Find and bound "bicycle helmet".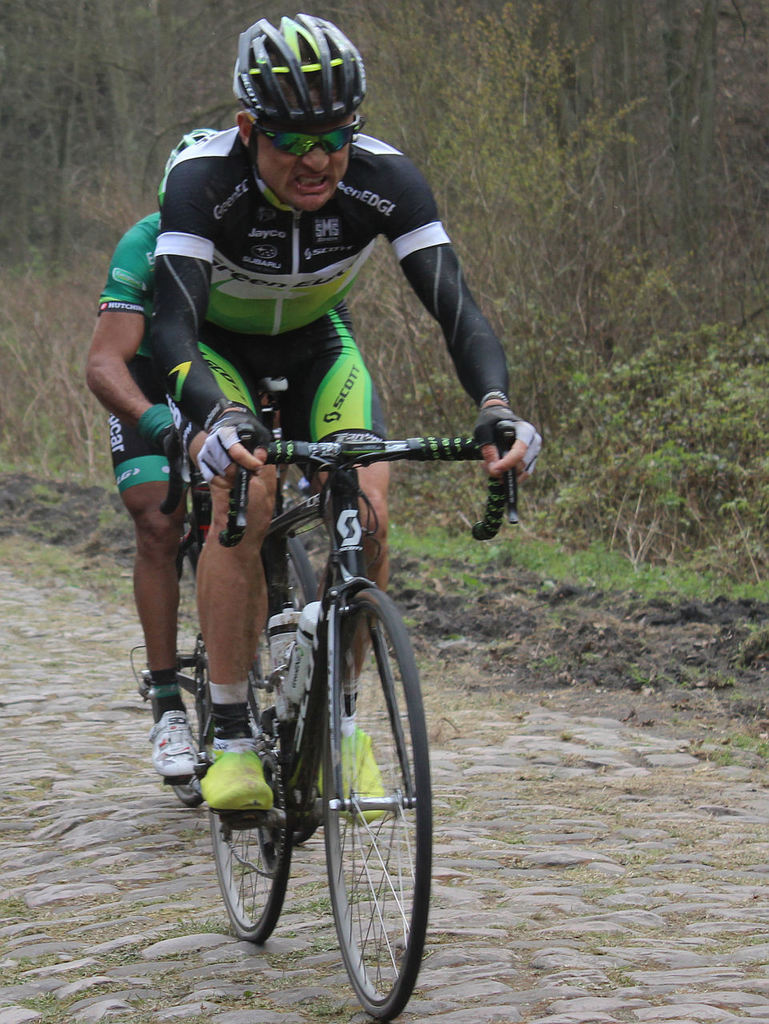
Bound: box=[147, 132, 225, 206].
